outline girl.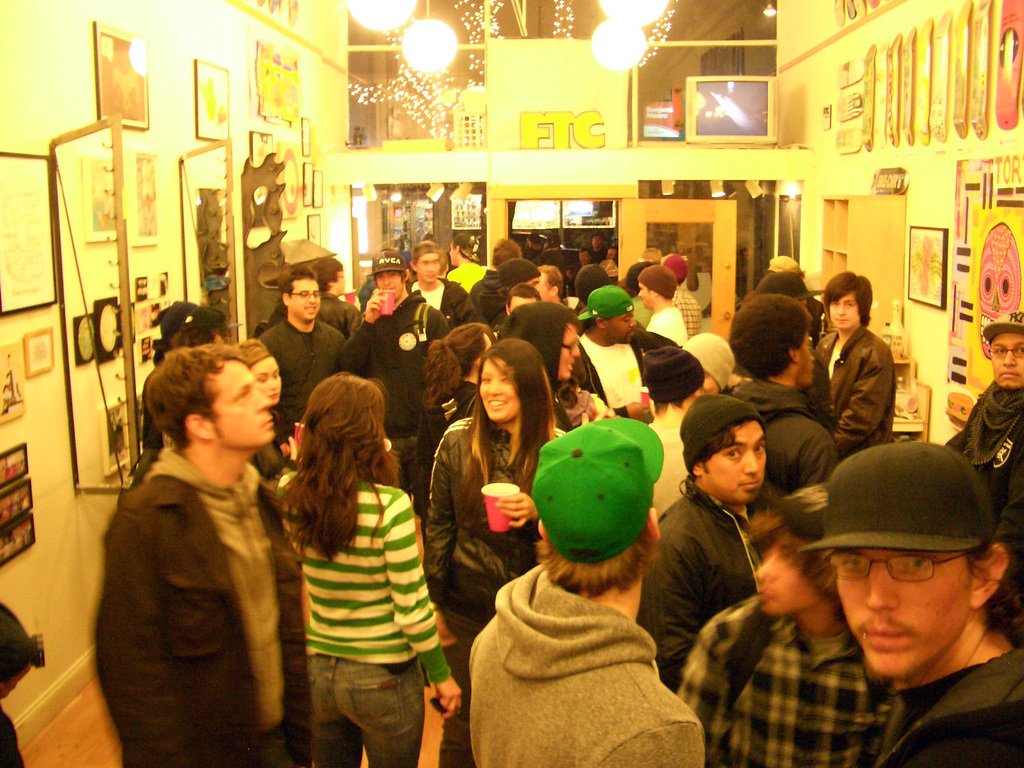
Outline: crop(276, 378, 456, 766).
